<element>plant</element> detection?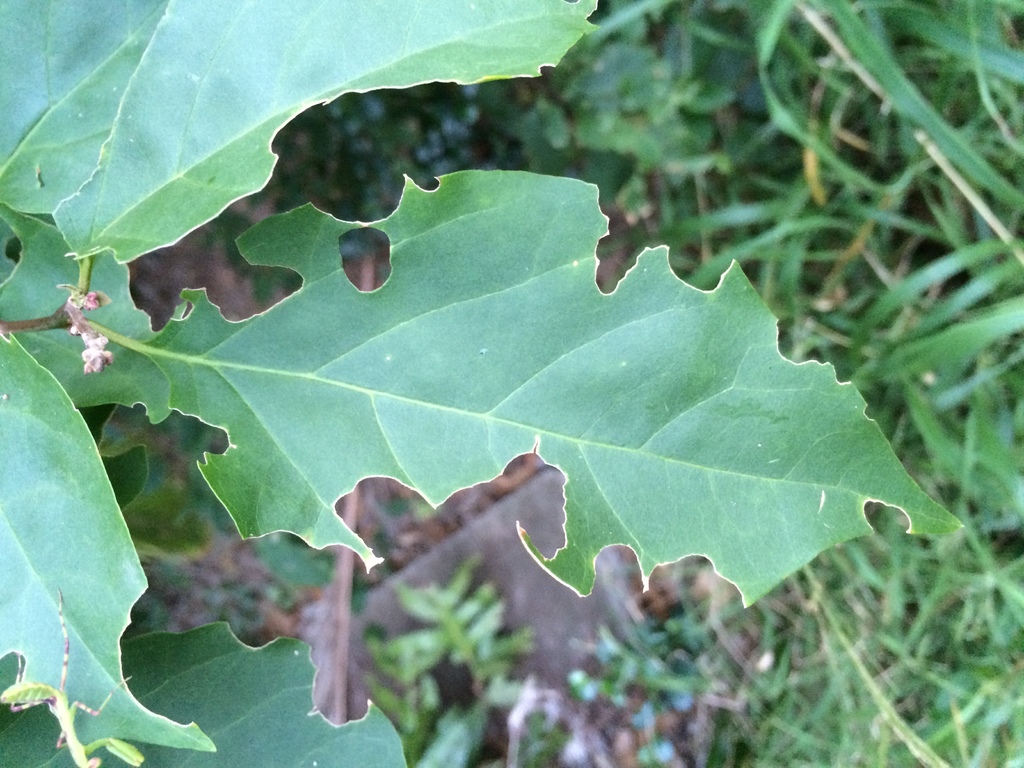
x1=321 y1=0 x2=1023 y2=767
